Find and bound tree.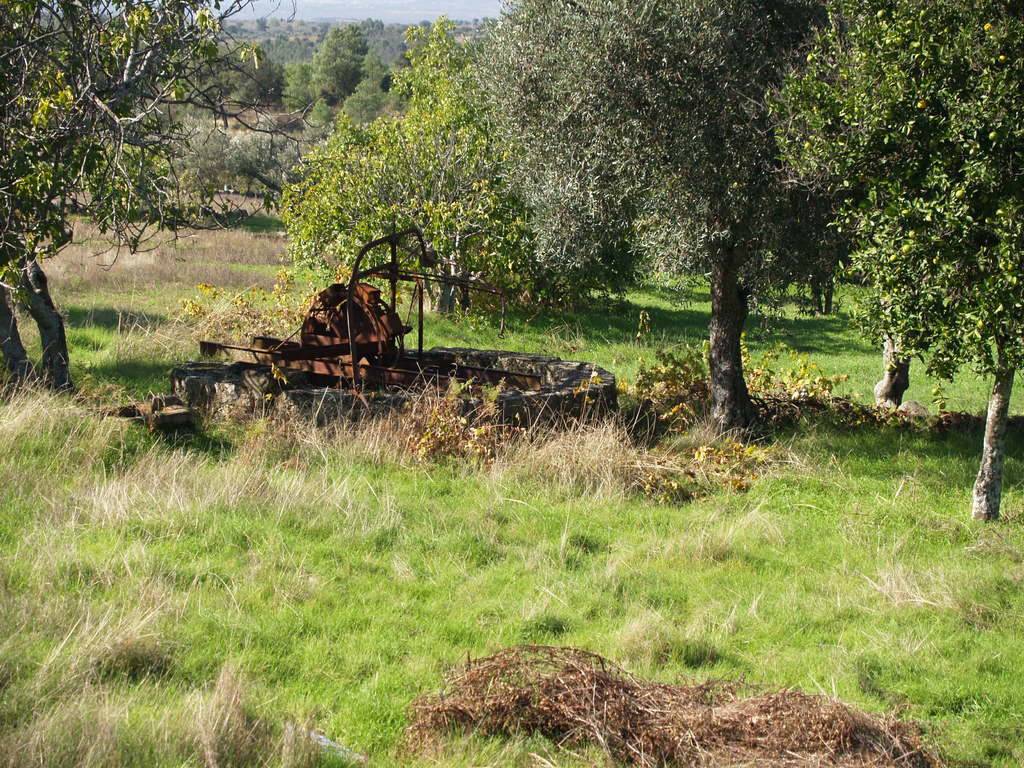
Bound: {"left": 0, "top": 0, "right": 320, "bottom": 394}.
